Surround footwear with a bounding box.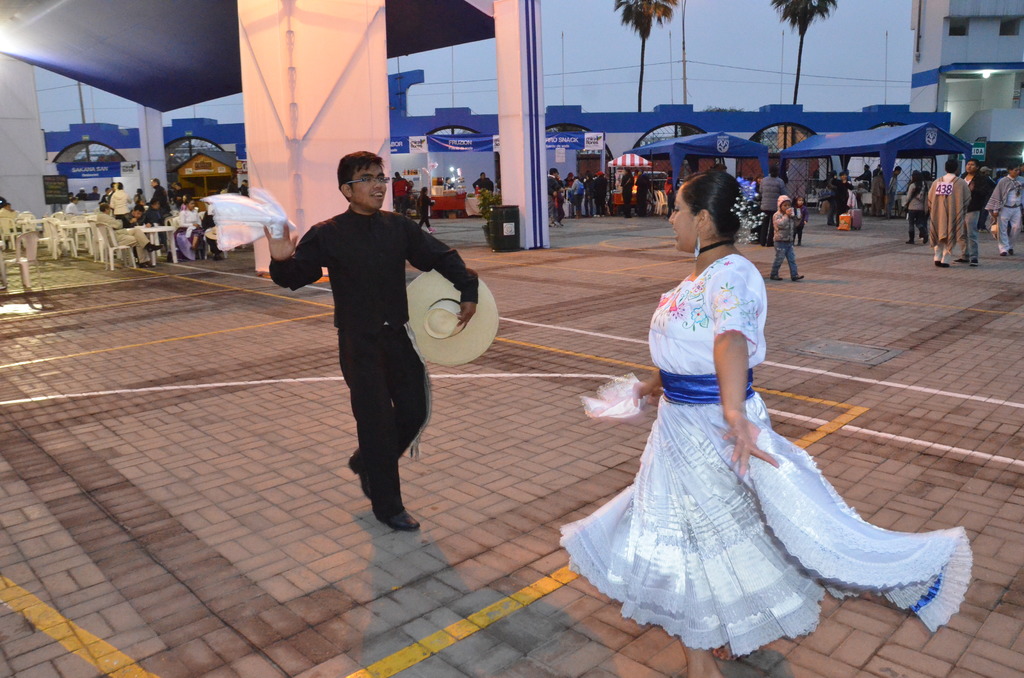
{"x1": 551, "y1": 218, "x2": 563, "y2": 228}.
